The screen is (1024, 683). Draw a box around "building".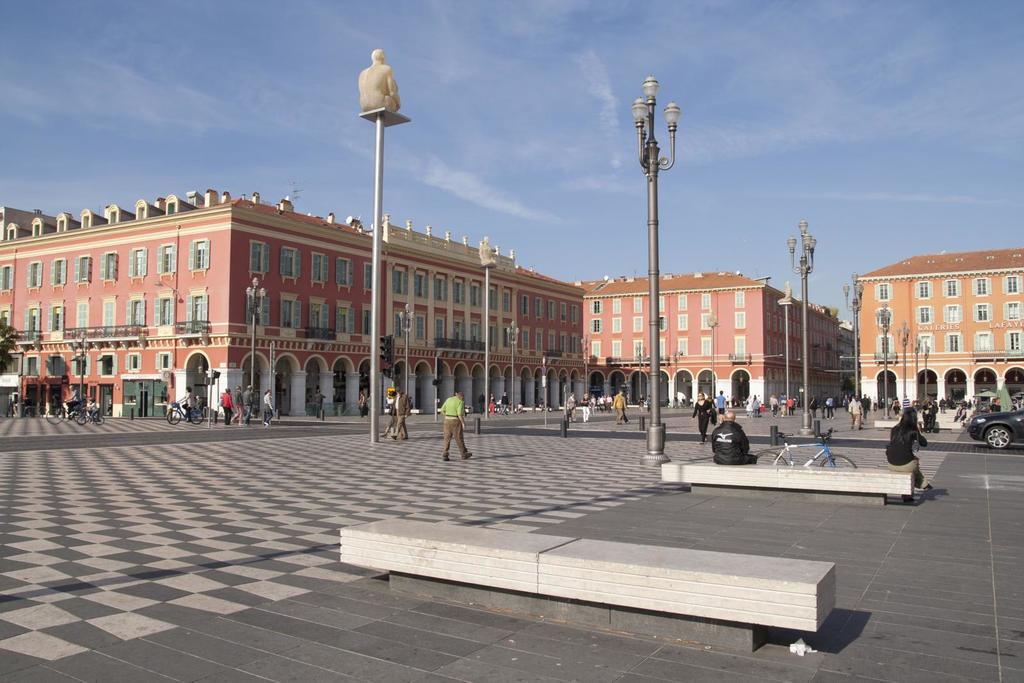
0/179/838/417.
